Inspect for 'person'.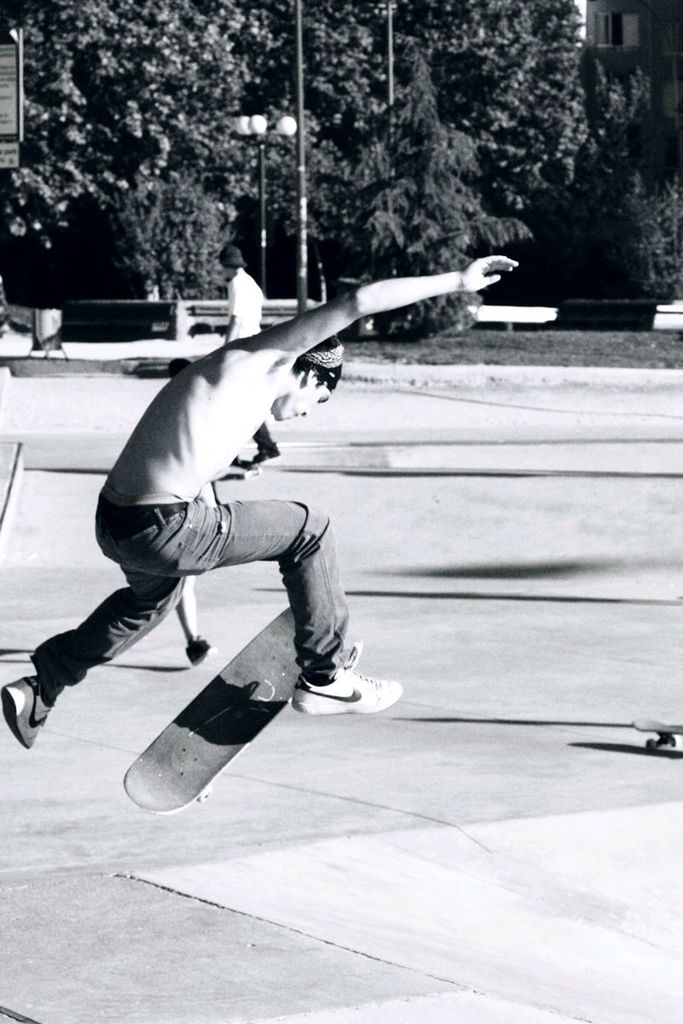
Inspection: [37,227,385,817].
